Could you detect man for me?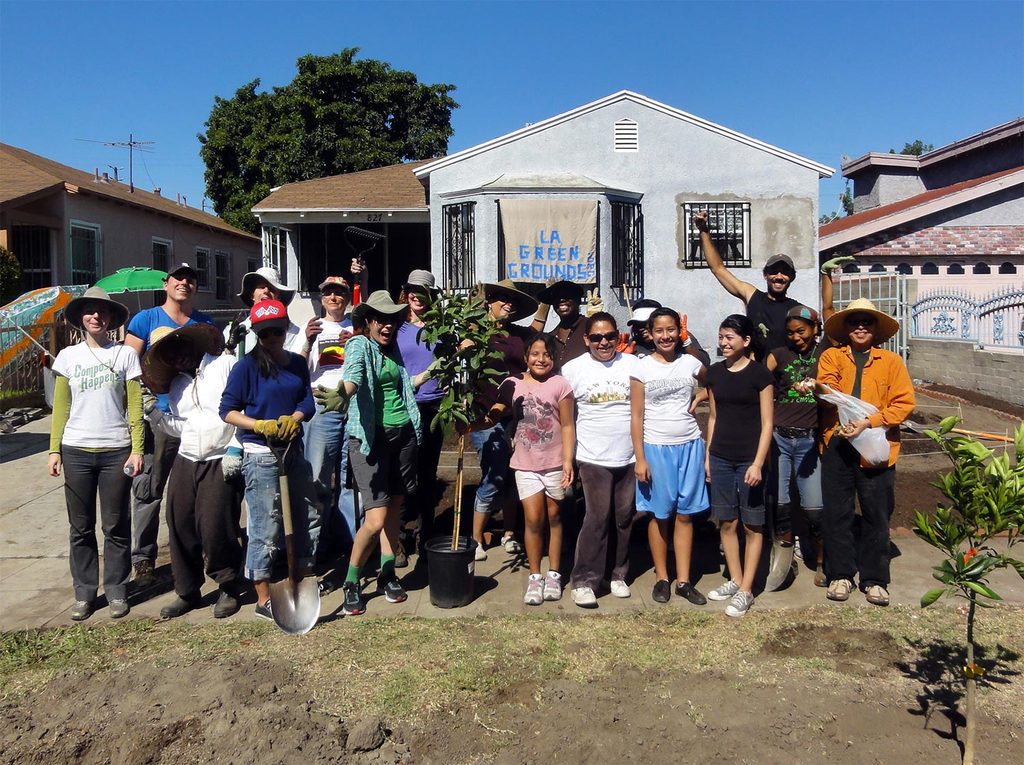
Detection result: 223 266 309 362.
